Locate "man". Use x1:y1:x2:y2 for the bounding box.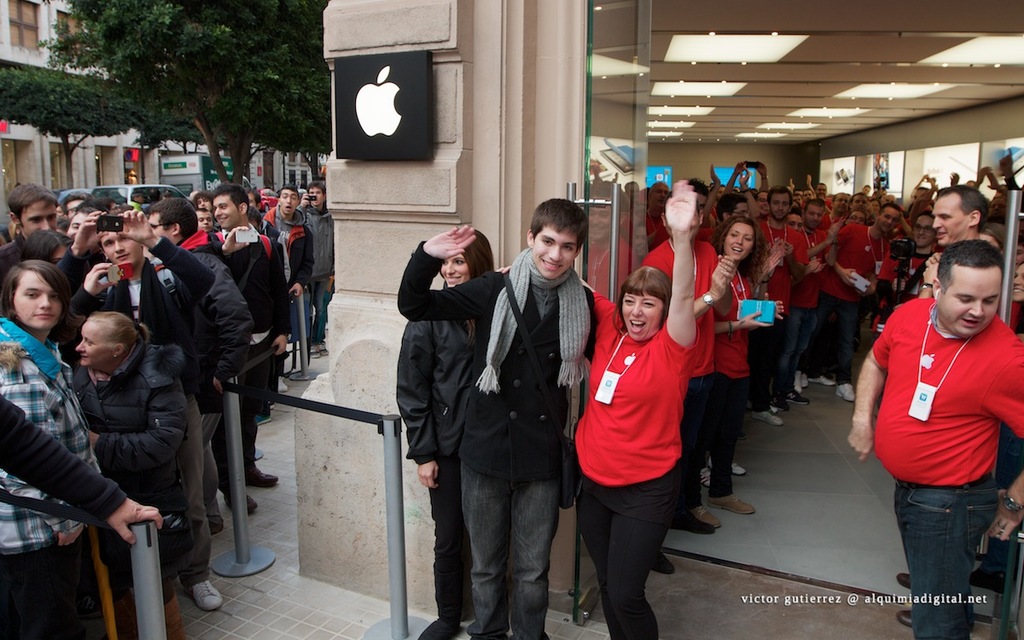
806:197:841:403.
